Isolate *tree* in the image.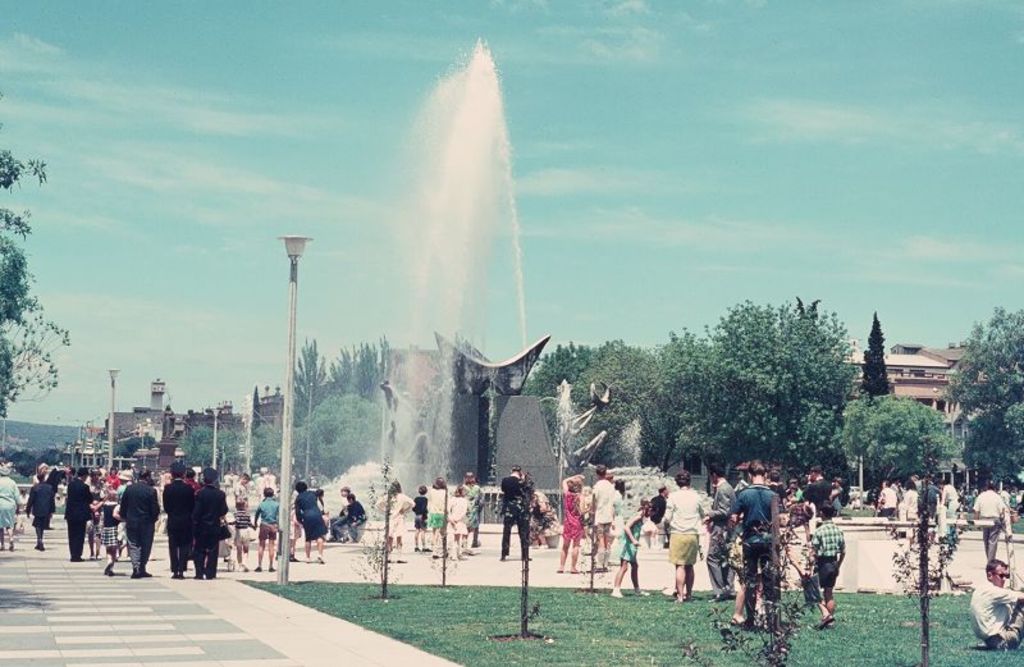
Isolated region: detection(360, 480, 411, 600).
